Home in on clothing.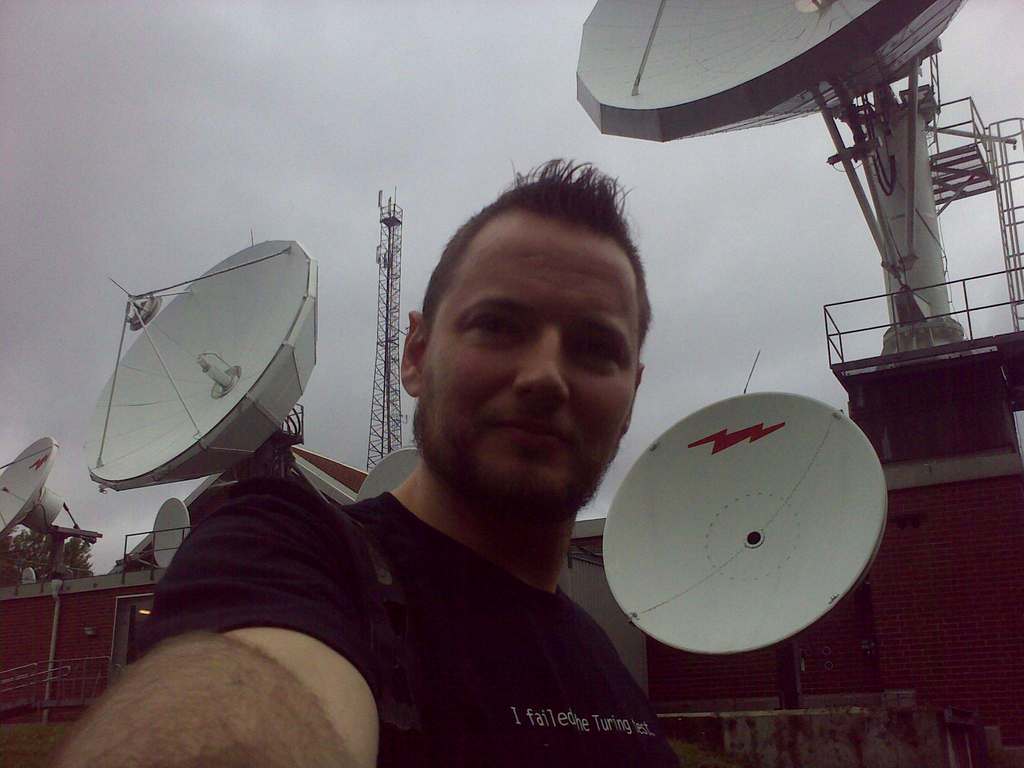
Homed in at crop(150, 497, 691, 767).
